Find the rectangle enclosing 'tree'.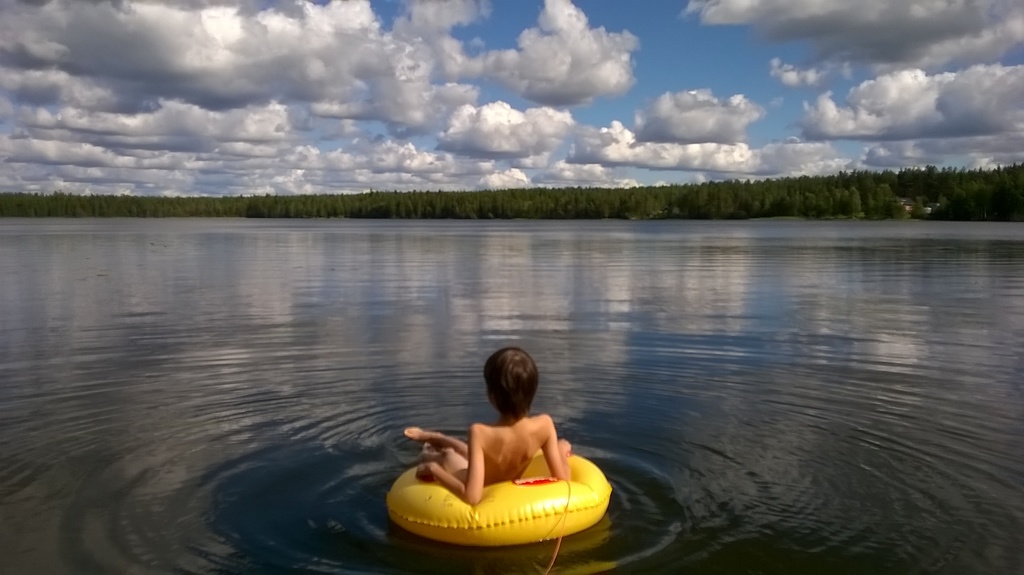
(844,182,864,219).
